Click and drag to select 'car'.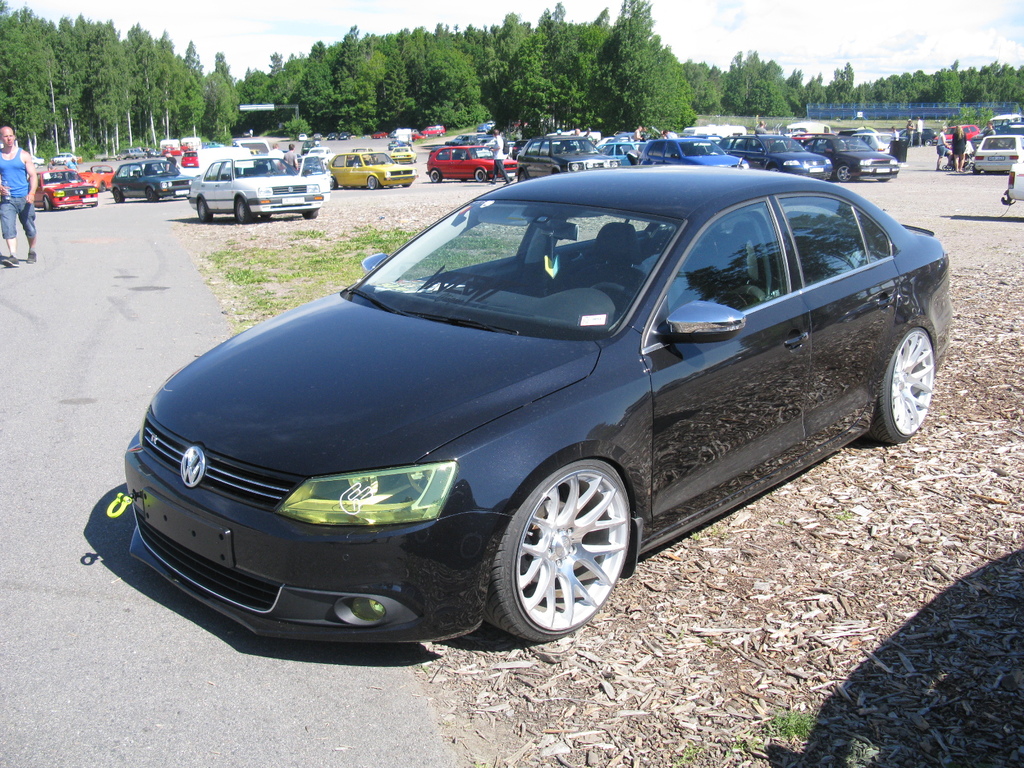
Selection: (left=629, top=132, right=748, bottom=177).
